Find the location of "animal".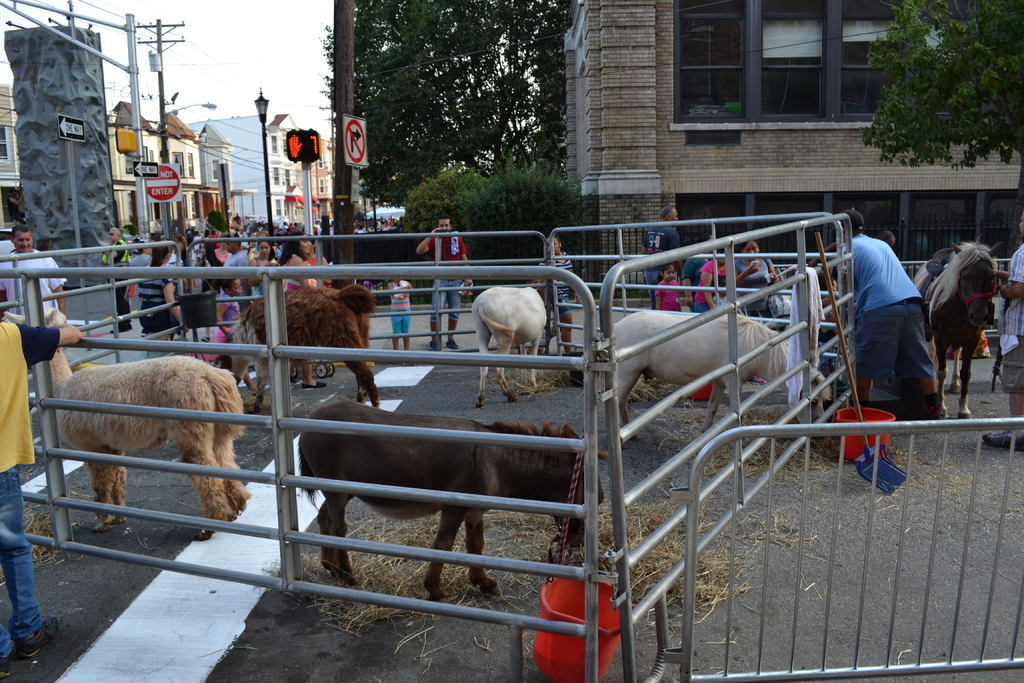
Location: <region>302, 398, 608, 603</region>.
